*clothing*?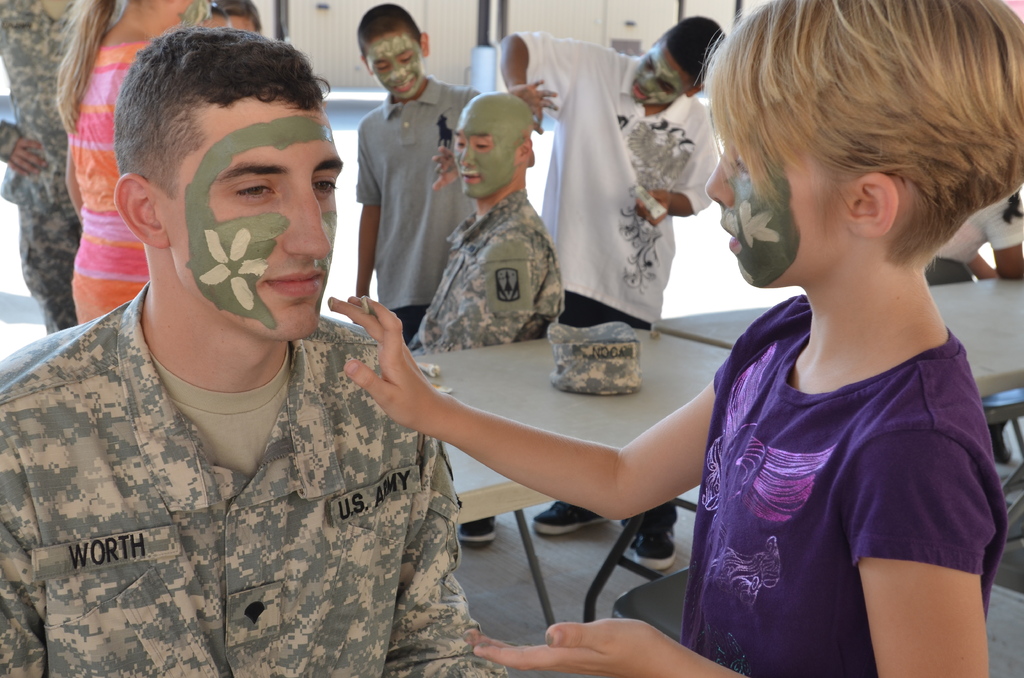
[359,70,490,350]
